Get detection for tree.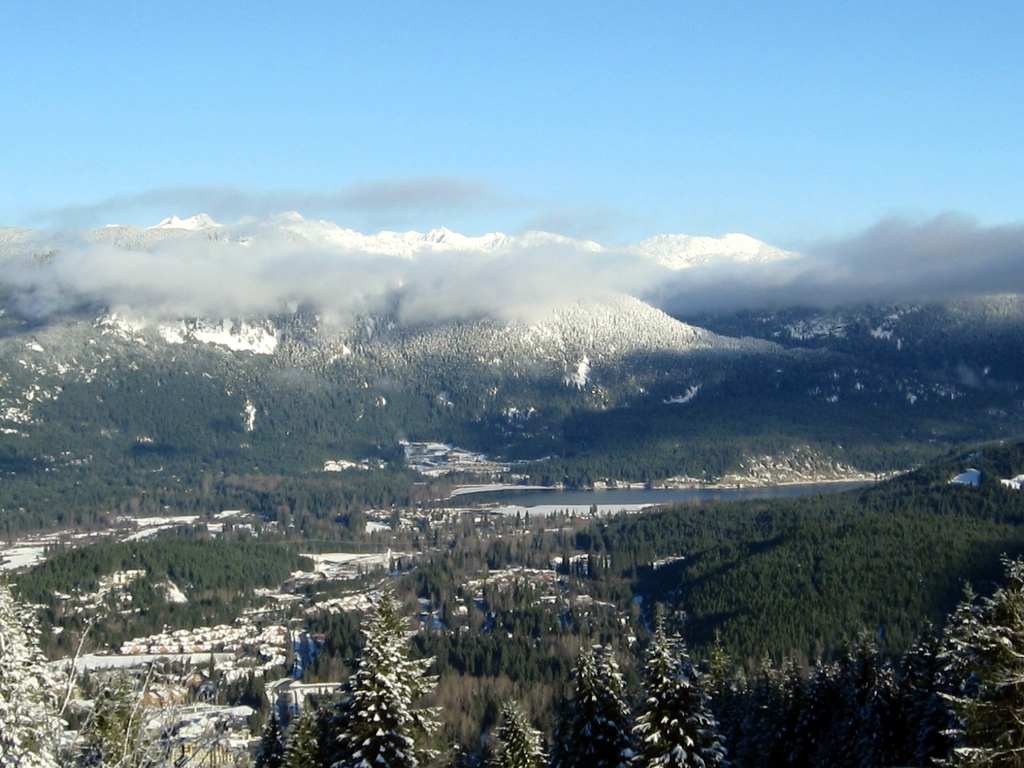
Detection: box=[727, 641, 919, 767].
